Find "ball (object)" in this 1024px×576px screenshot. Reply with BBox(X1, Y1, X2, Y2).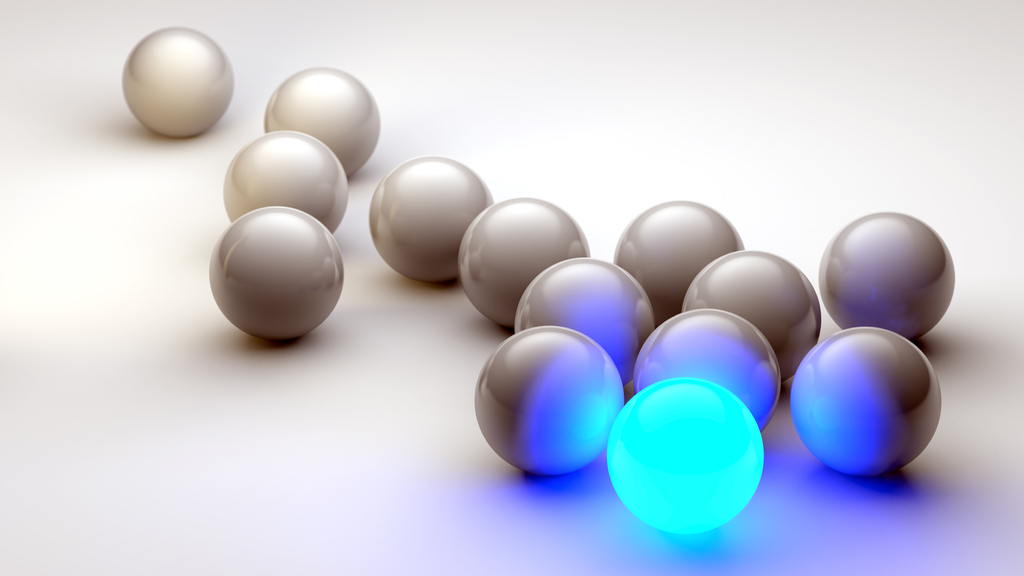
BBox(460, 198, 588, 323).
